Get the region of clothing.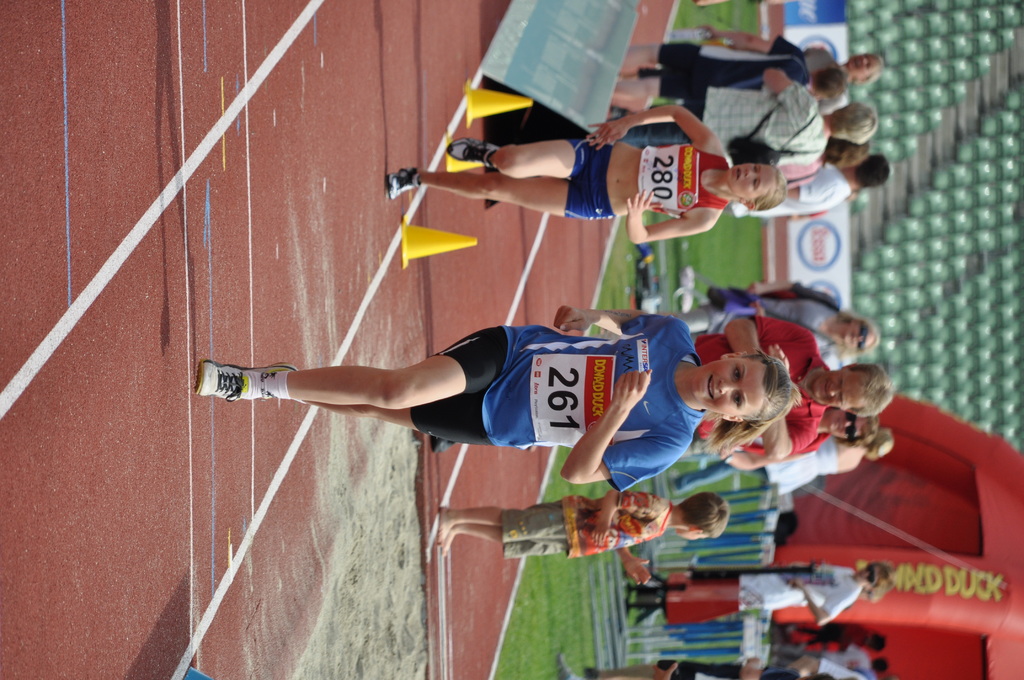
(left=492, top=490, right=671, bottom=559).
